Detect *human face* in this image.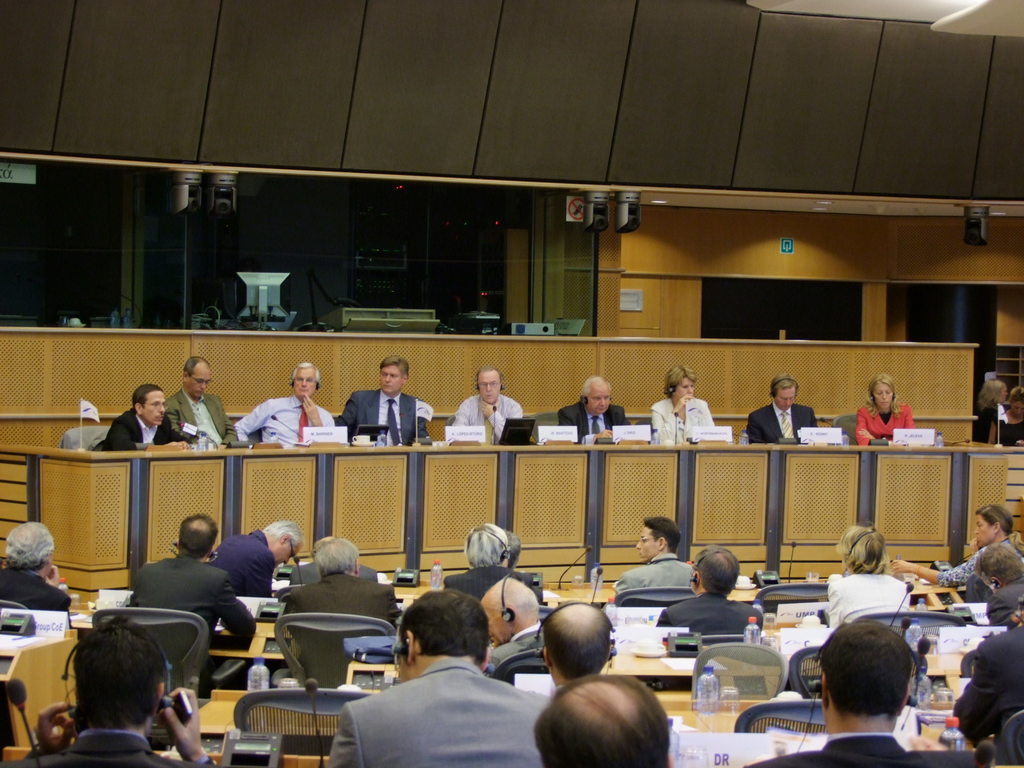
Detection: <region>188, 367, 214, 399</region>.
